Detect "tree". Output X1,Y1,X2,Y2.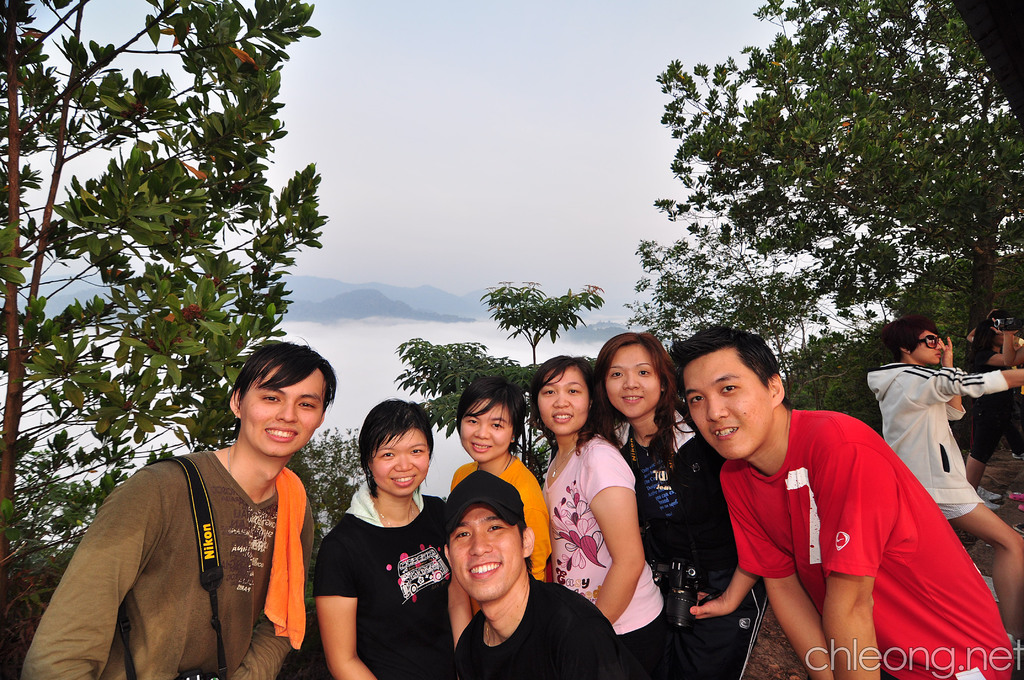
292,420,388,571.
